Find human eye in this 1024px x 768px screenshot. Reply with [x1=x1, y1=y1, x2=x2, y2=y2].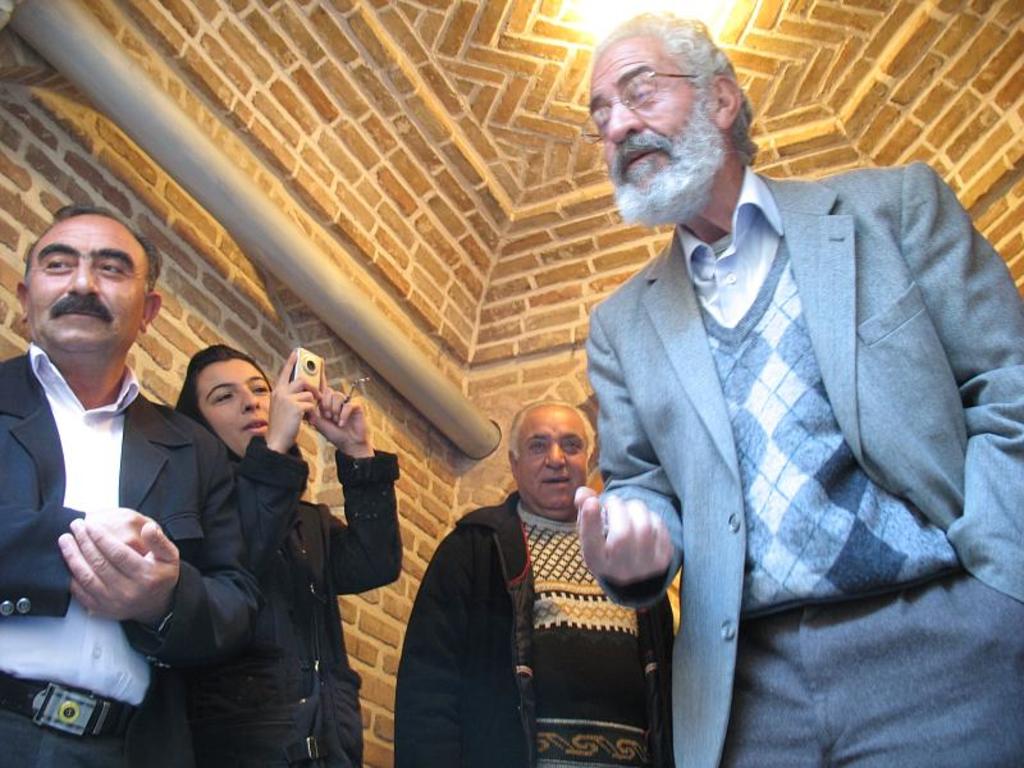
[x1=628, y1=84, x2=657, y2=104].
